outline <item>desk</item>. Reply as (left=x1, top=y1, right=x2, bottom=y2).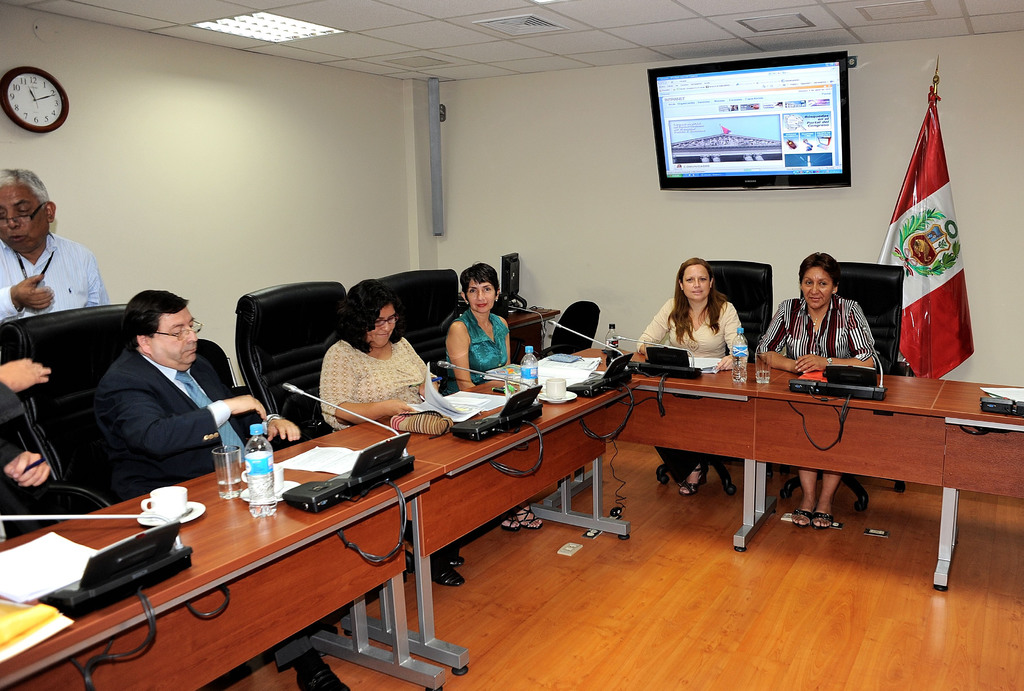
(left=0, top=438, right=444, bottom=690).
